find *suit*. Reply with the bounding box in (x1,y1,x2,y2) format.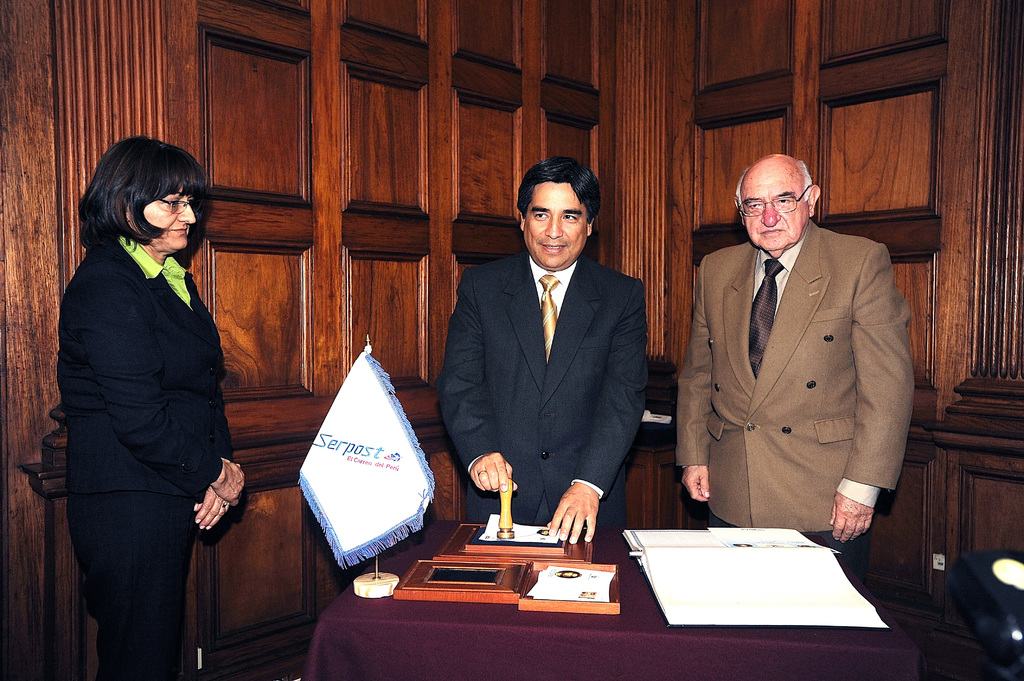
(685,158,924,561).
